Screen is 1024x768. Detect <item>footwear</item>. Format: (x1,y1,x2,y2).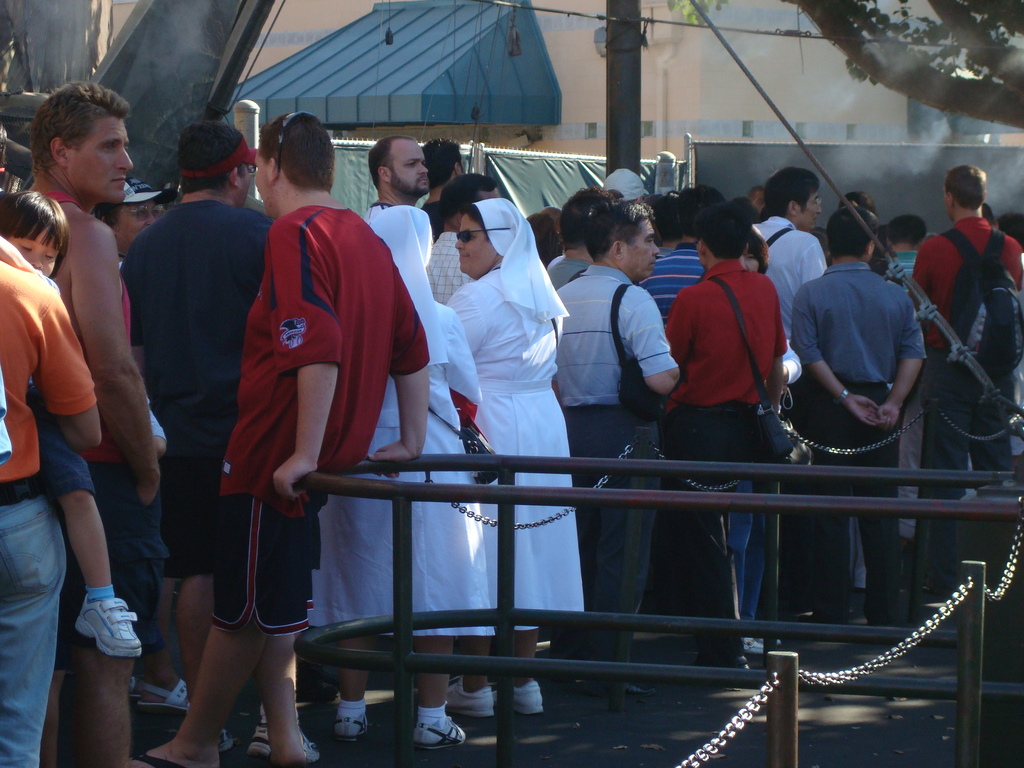
(582,672,658,695).
